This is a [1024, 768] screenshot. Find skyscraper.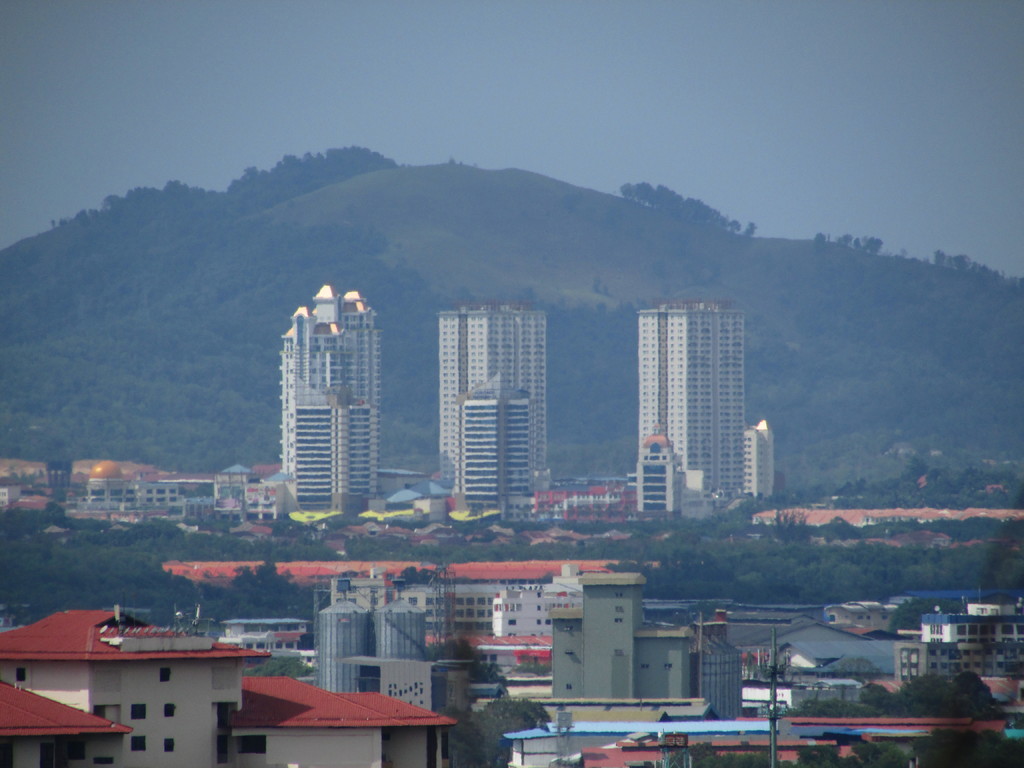
Bounding box: (638,292,746,506).
